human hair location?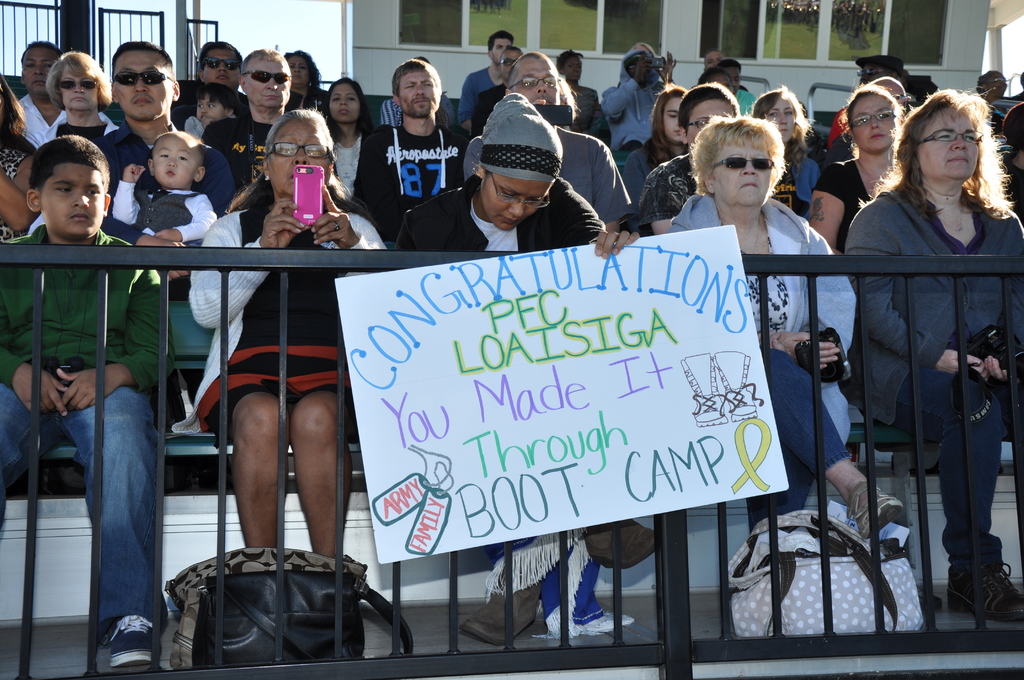
(x1=504, y1=45, x2=561, y2=81)
